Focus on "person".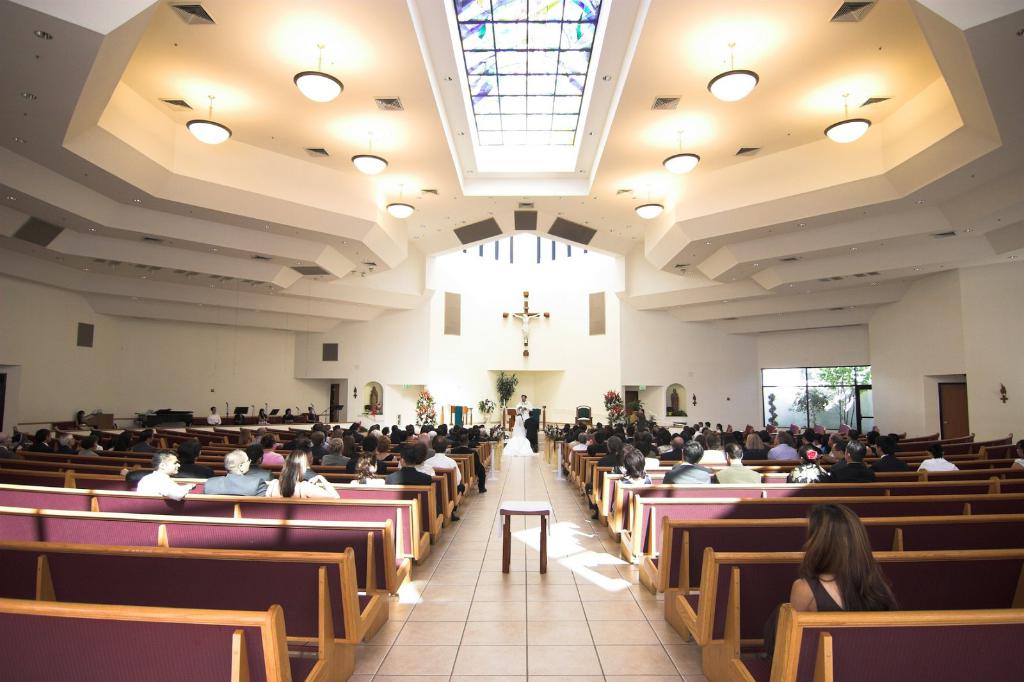
Focused at bbox(133, 443, 195, 505).
